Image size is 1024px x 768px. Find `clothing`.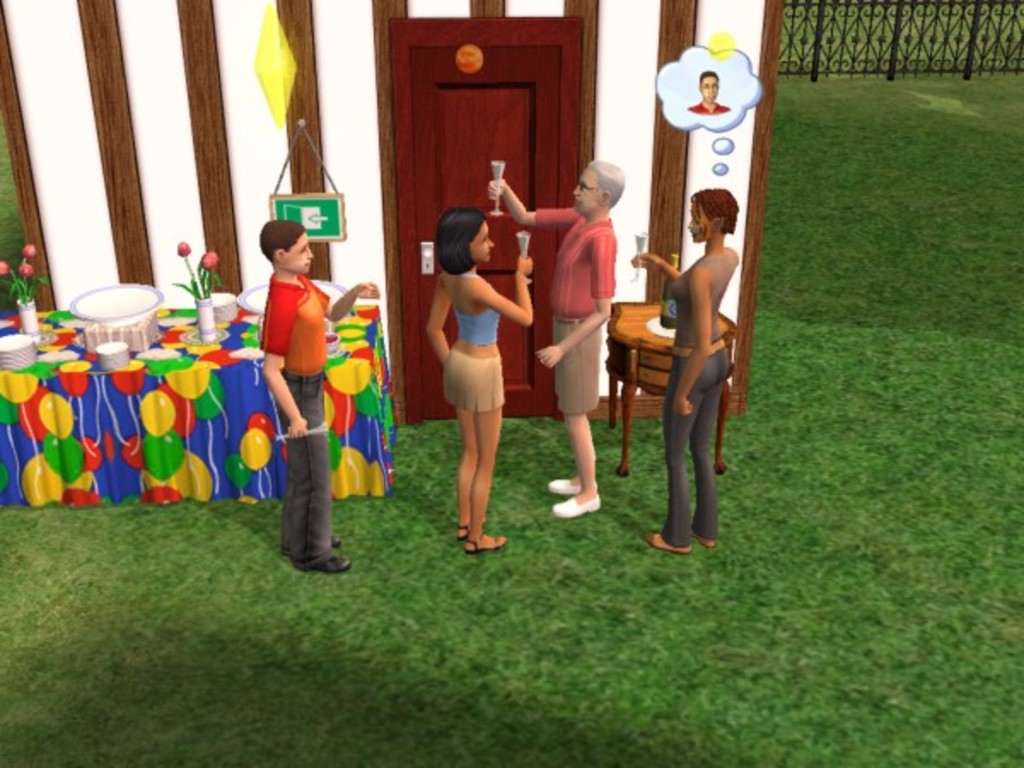
crop(531, 166, 628, 459).
